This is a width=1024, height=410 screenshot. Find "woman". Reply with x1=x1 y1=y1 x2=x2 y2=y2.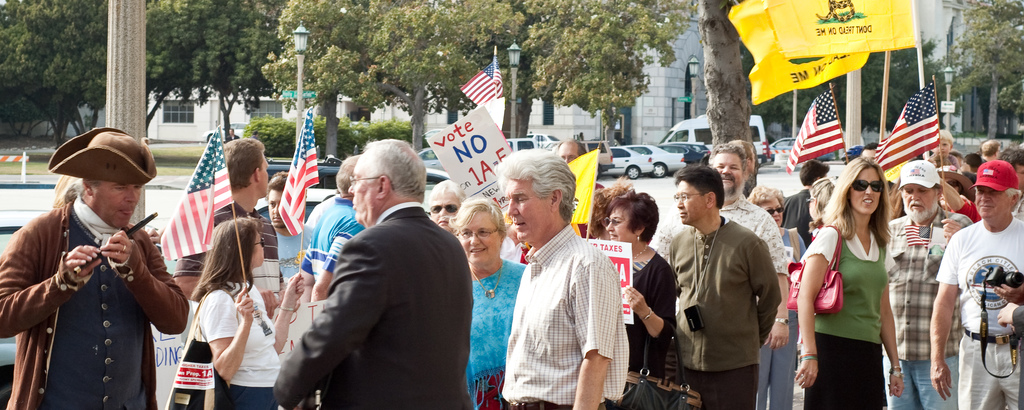
x1=604 y1=186 x2=676 y2=376.
